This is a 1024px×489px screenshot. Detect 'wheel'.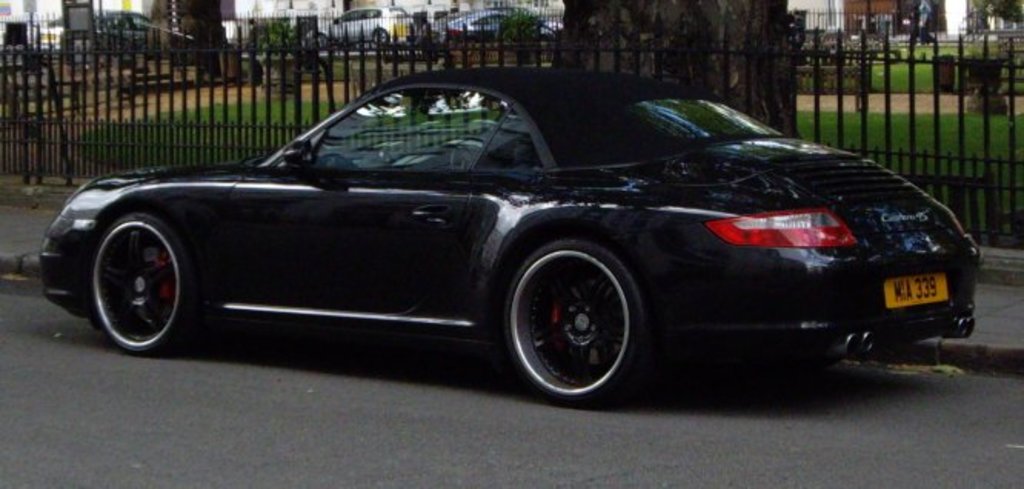
bbox(77, 180, 191, 344).
